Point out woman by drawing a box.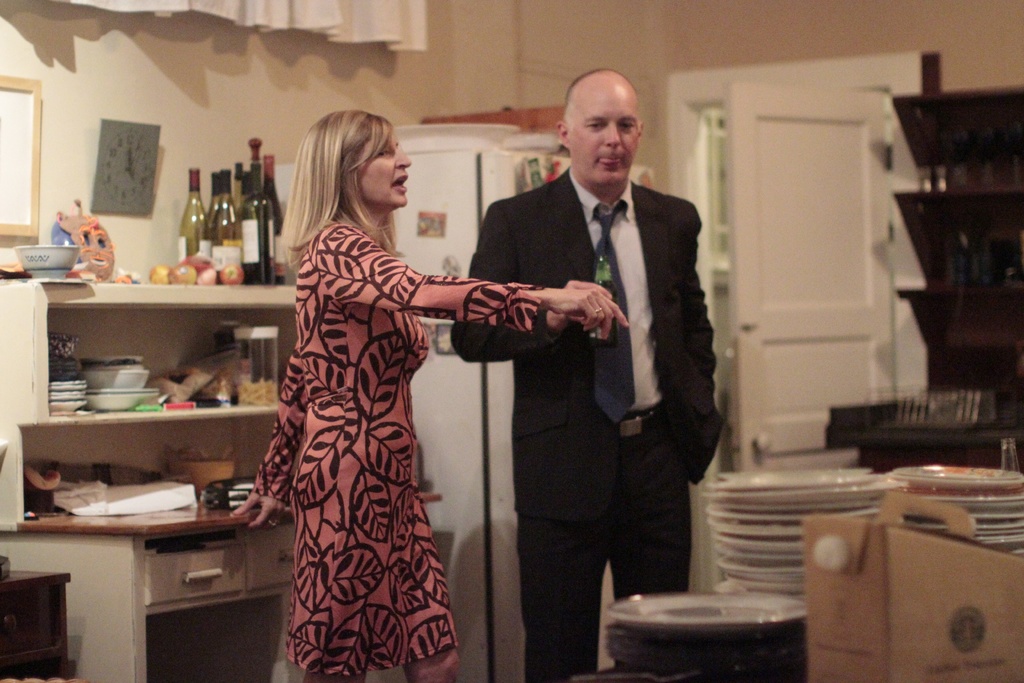
[x1=256, y1=103, x2=525, y2=675].
